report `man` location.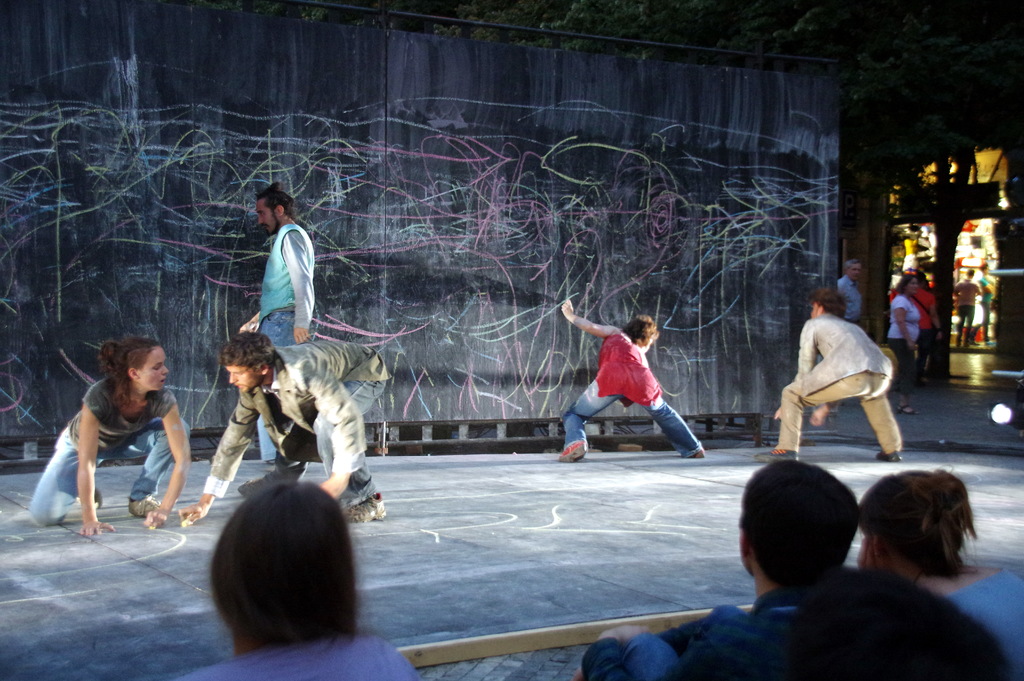
Report: bbox=[240, 184, 326, 464].
